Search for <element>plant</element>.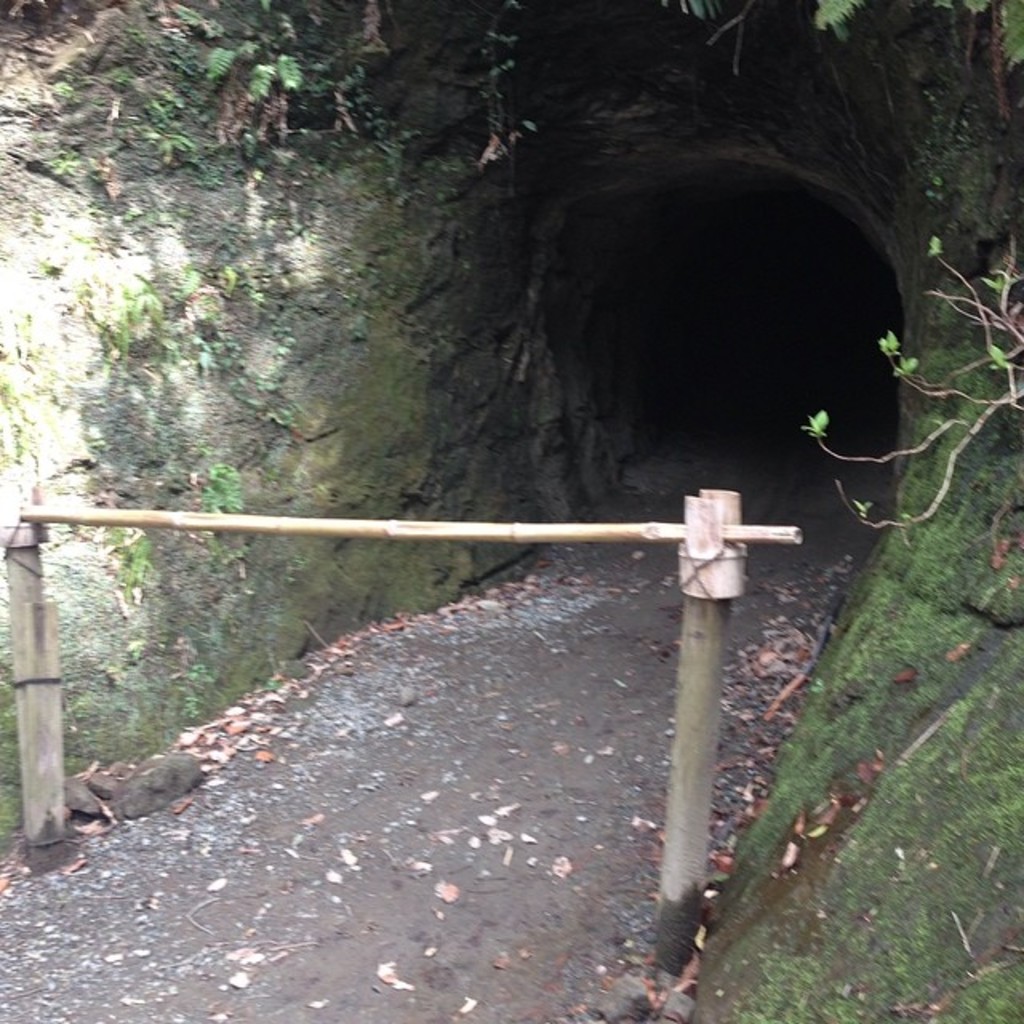
Found at BBox(126, 640, 139, 661).
